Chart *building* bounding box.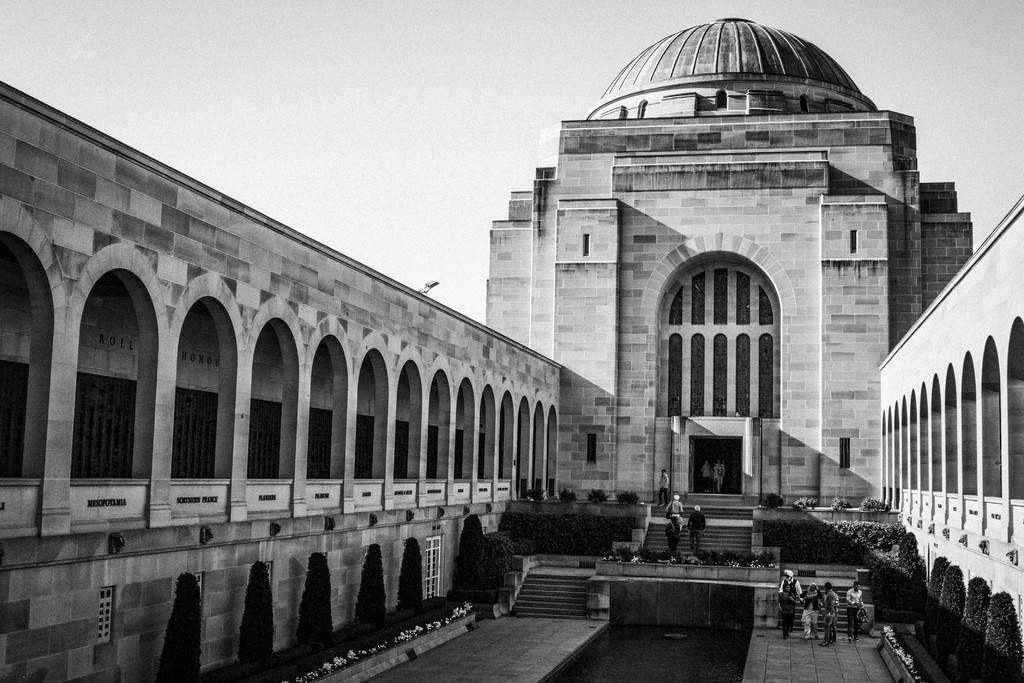
Charted: (1,19,1023,682).
